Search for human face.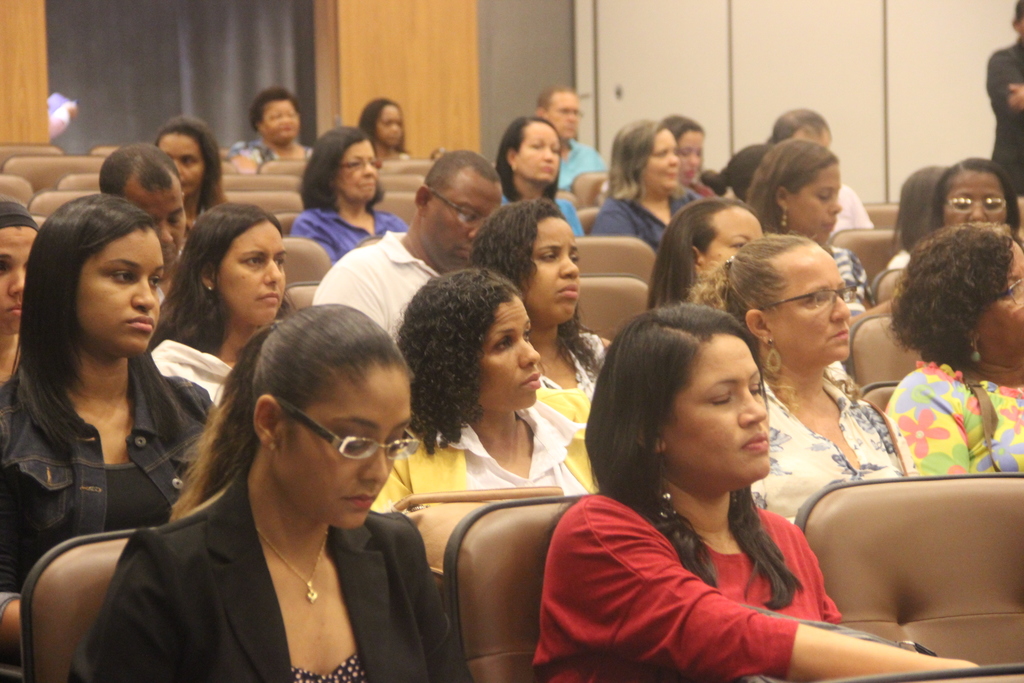
Found at bbox=(648, 131, 683, 194).
